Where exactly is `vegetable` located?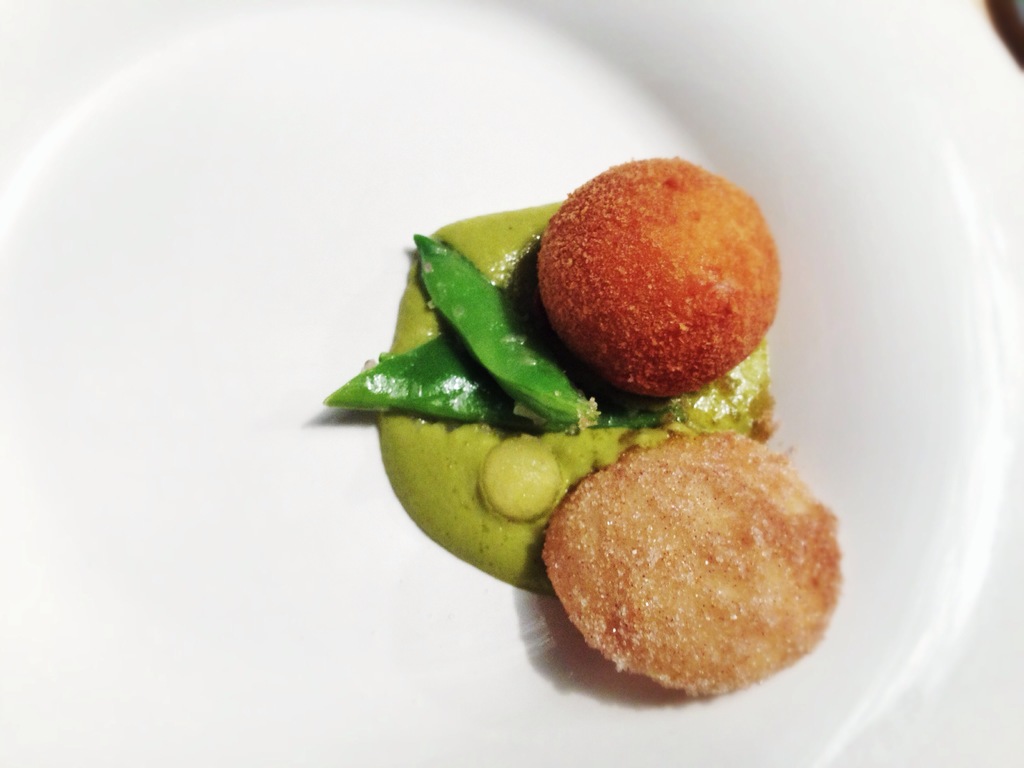
Its bounding box is box(408, 230, 604, 423).
